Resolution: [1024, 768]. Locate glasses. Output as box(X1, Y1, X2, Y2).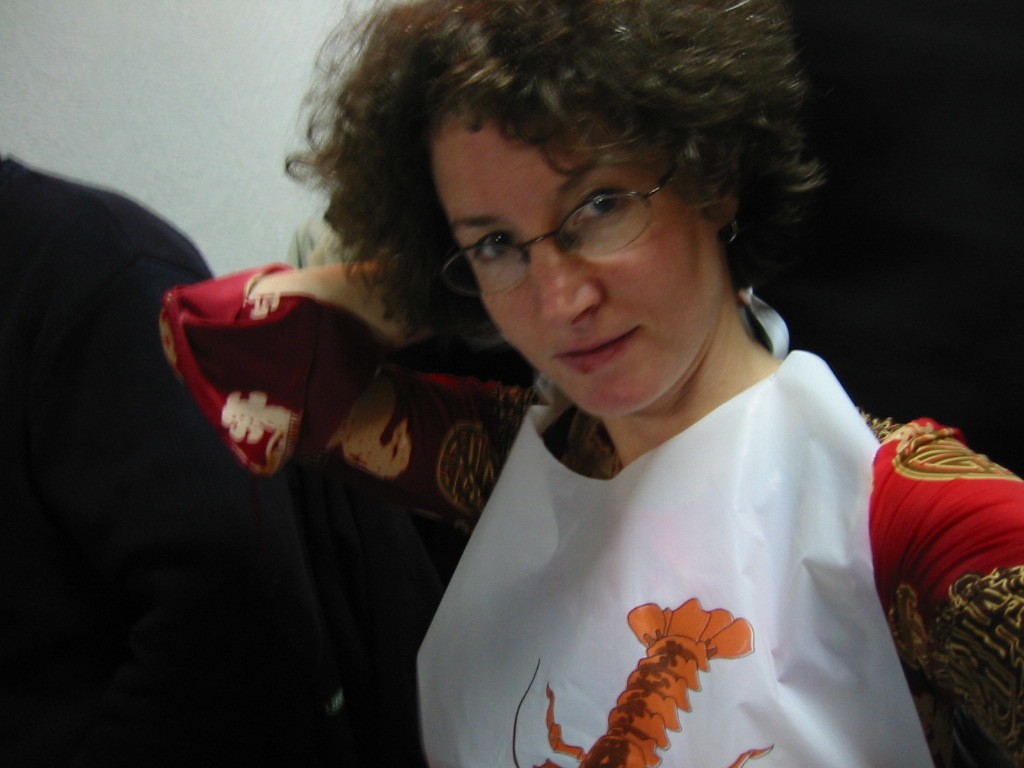
box(434, 161, 680, 298).
